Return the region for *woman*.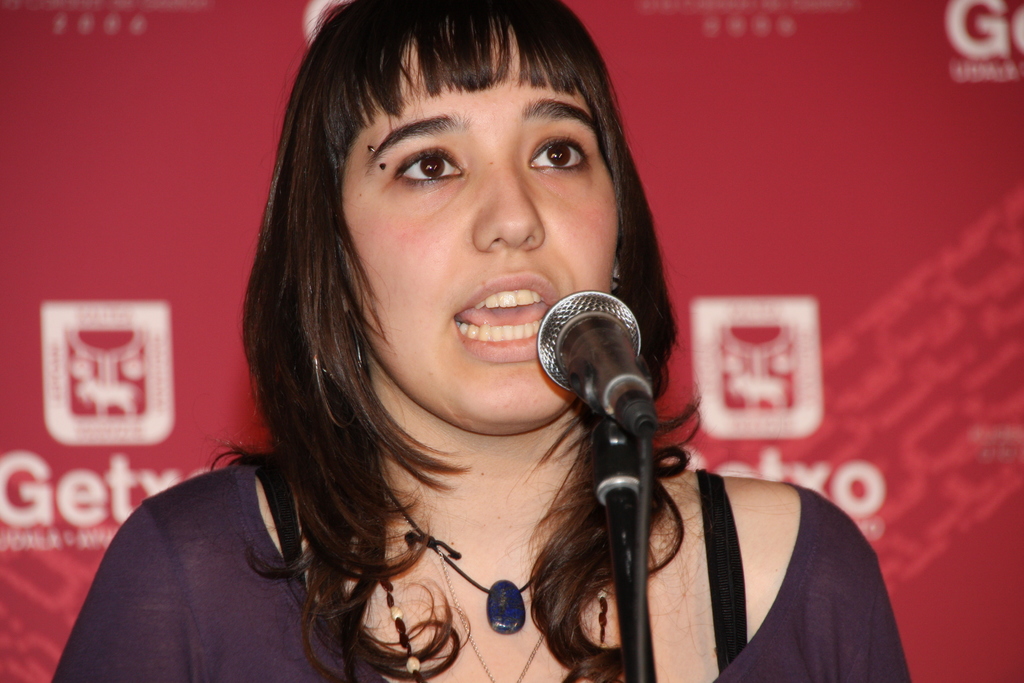
<bbox>61, 0, 914, 682</bbox>.
